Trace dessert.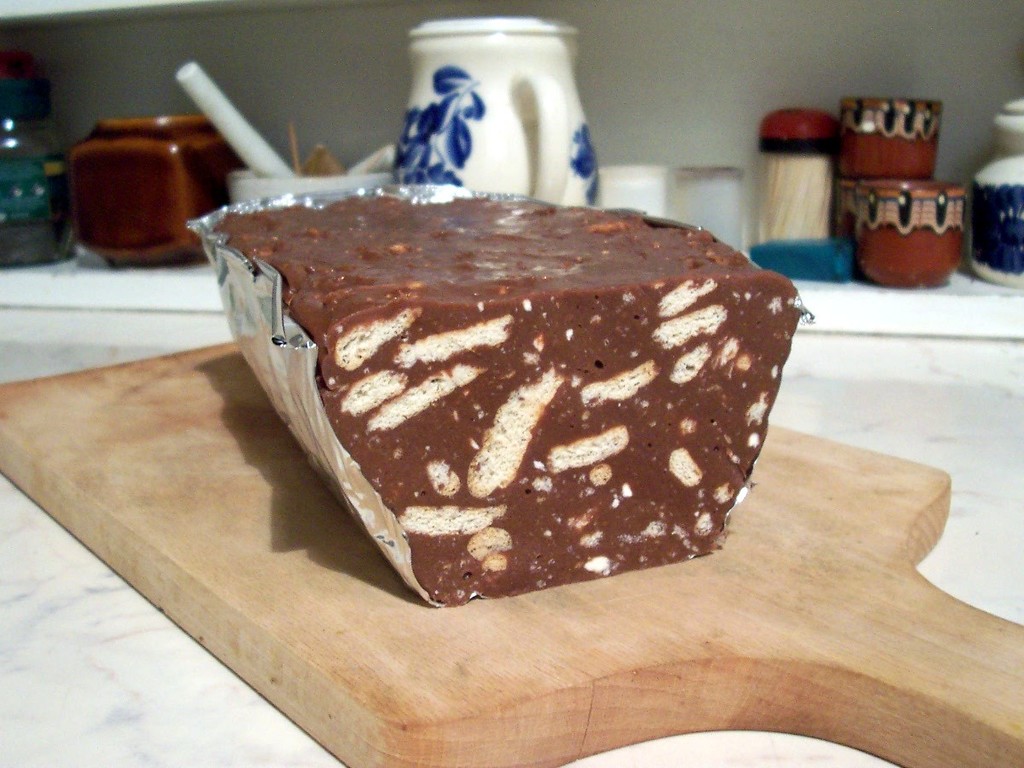
Traced to bbox(243, 201, 777, 616).
